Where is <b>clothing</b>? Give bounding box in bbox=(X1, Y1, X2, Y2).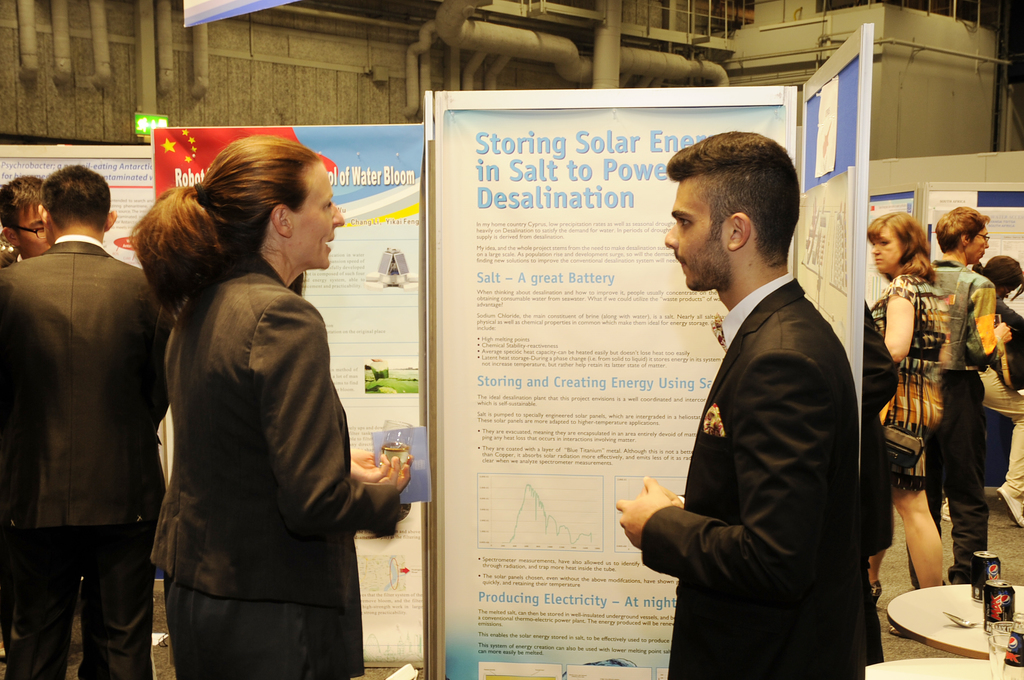
bbox=(927, 252, 1016, 362).
